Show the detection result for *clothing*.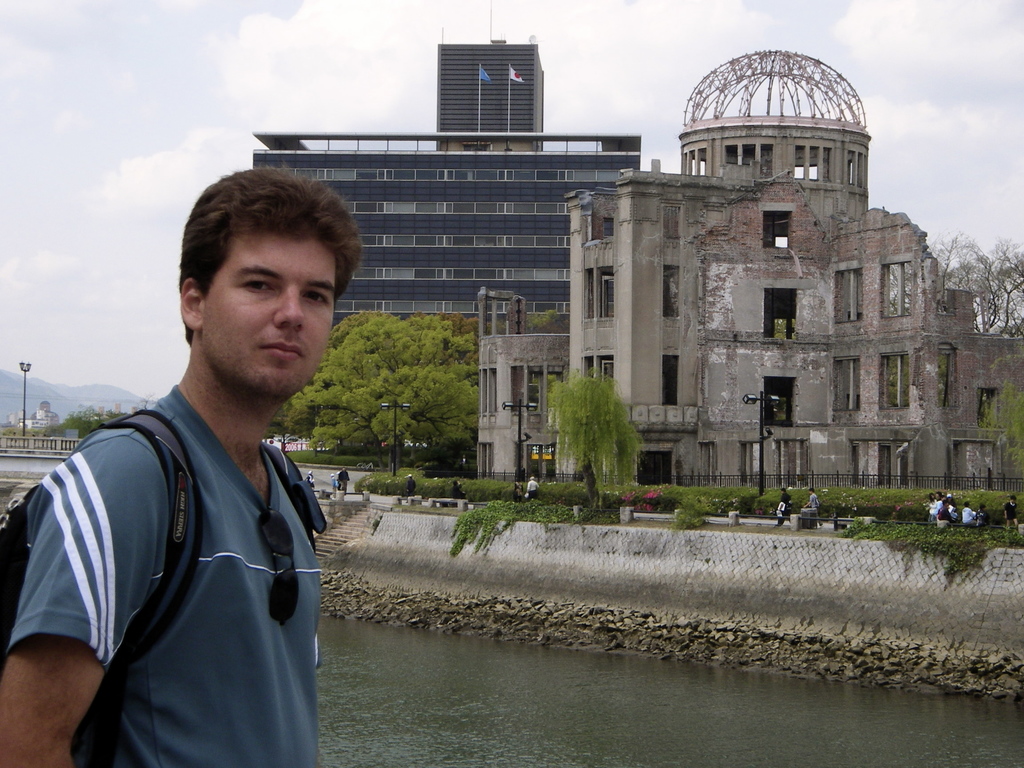
<region>963, 508, 975, 525</region>.
